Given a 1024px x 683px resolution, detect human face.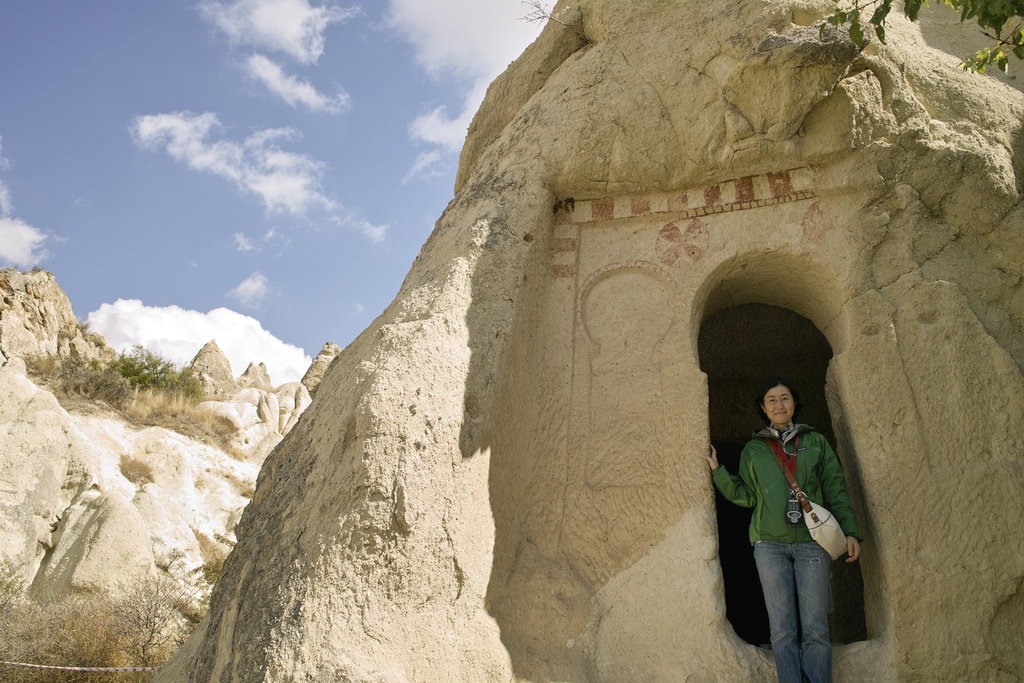
764 386 799 425.
